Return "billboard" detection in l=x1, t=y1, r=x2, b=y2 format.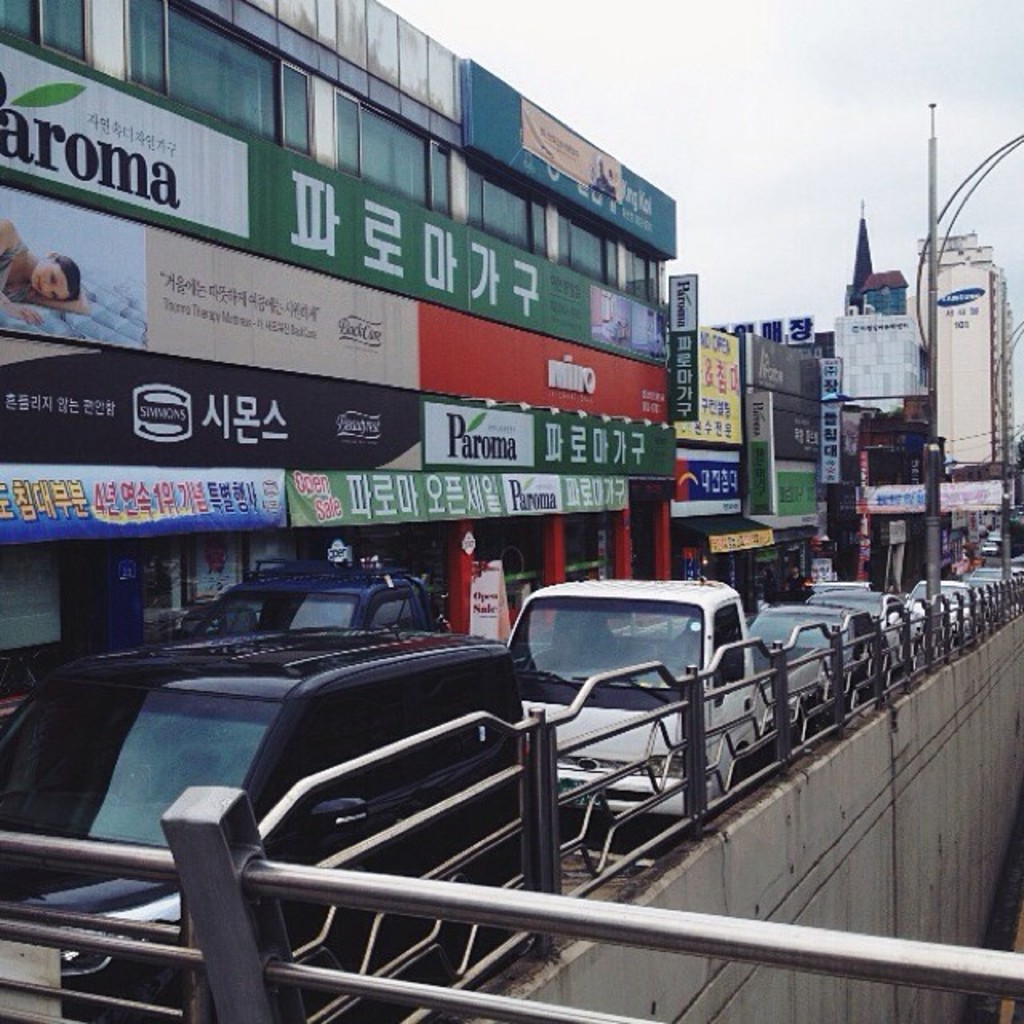
l=464, t=61, r=677, b=254.
